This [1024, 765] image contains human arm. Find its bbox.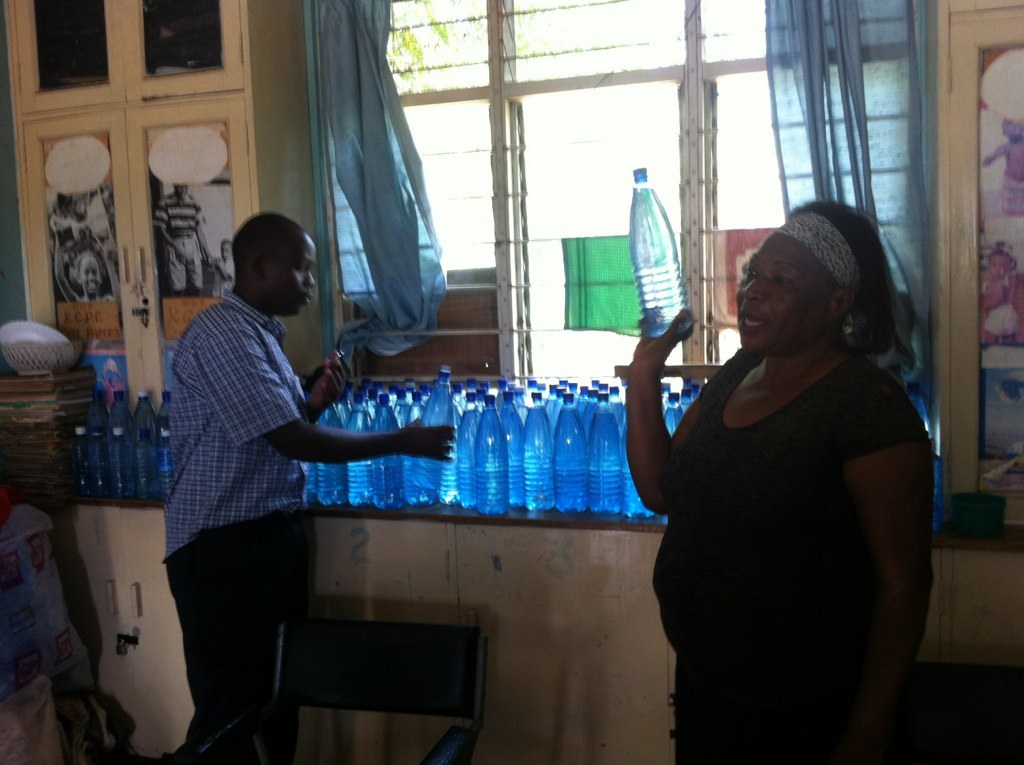
pyautogui.locateOnScreen(101, 232, 124, 310).
